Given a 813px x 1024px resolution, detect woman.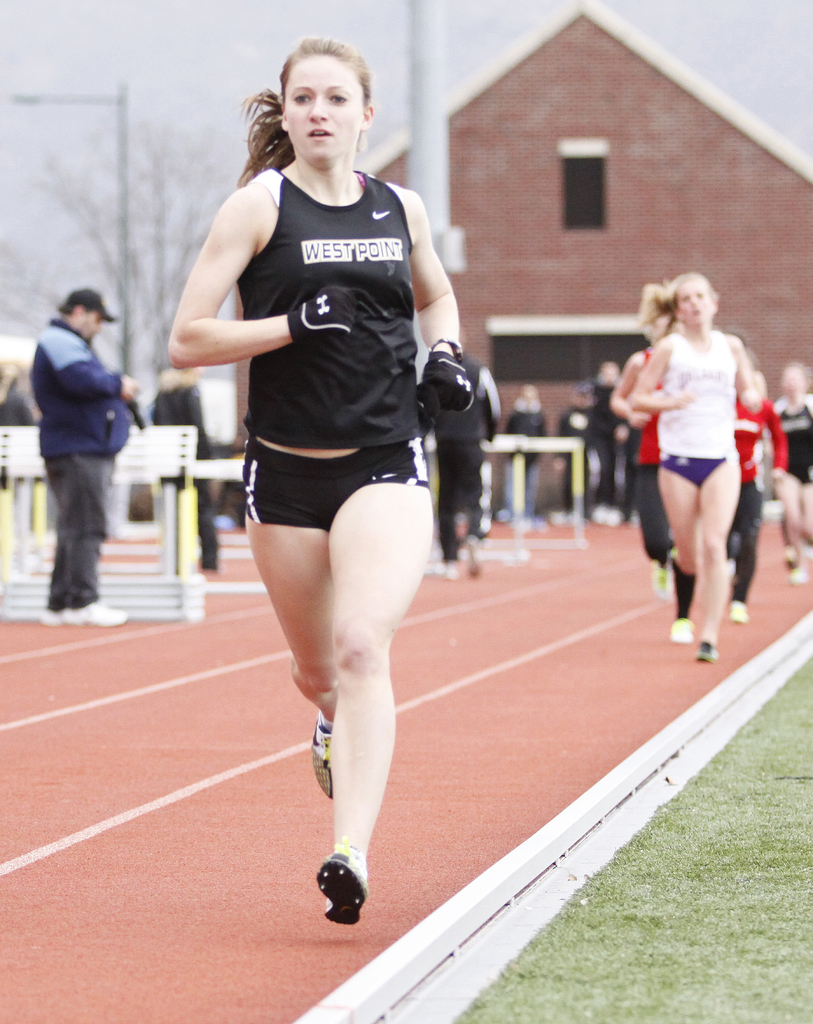
[584, 355, 624, 527].
